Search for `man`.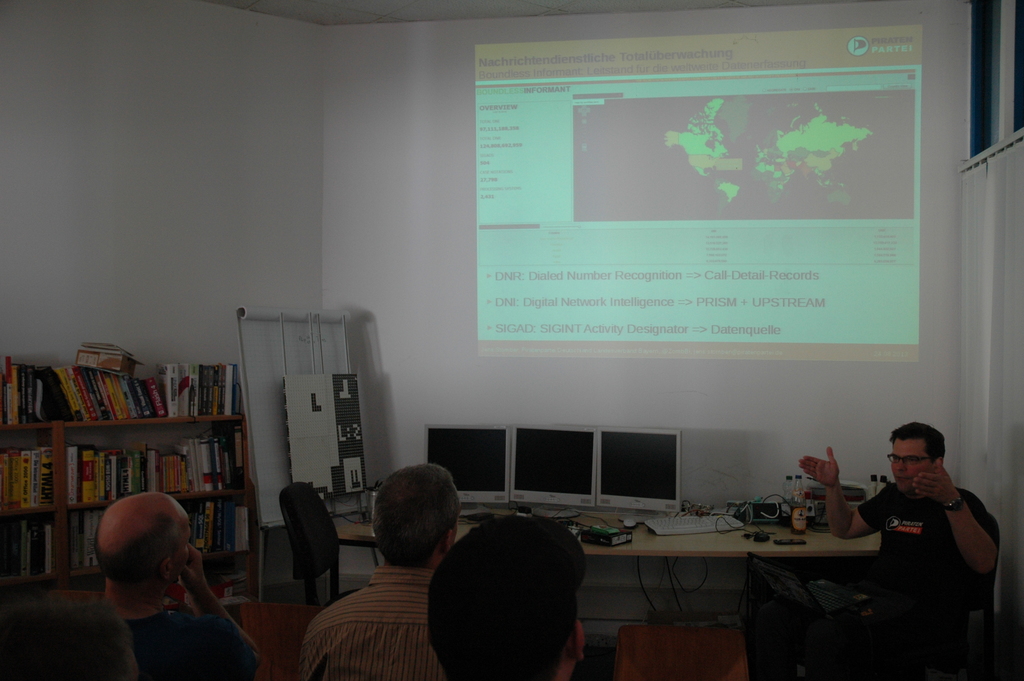
Found at [92,491,260,679].
